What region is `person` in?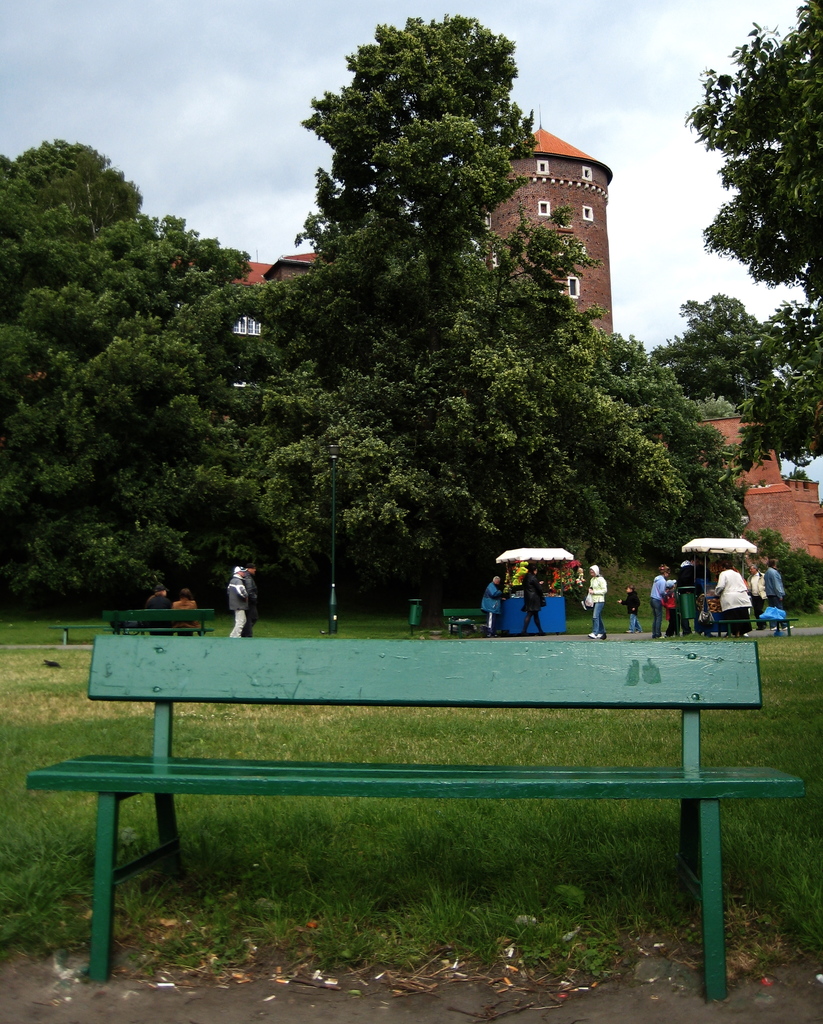
(x1=521, y1=564, x2=548, y2=636).
